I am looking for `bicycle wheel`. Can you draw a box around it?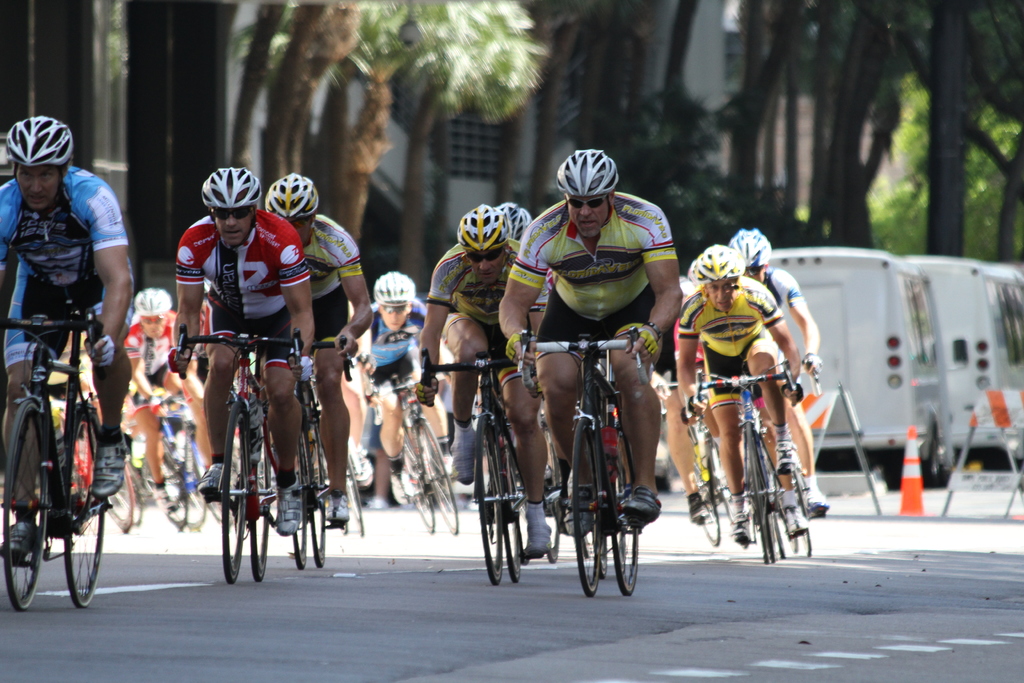
Sure, the bounding box is [610,429,641,598].
